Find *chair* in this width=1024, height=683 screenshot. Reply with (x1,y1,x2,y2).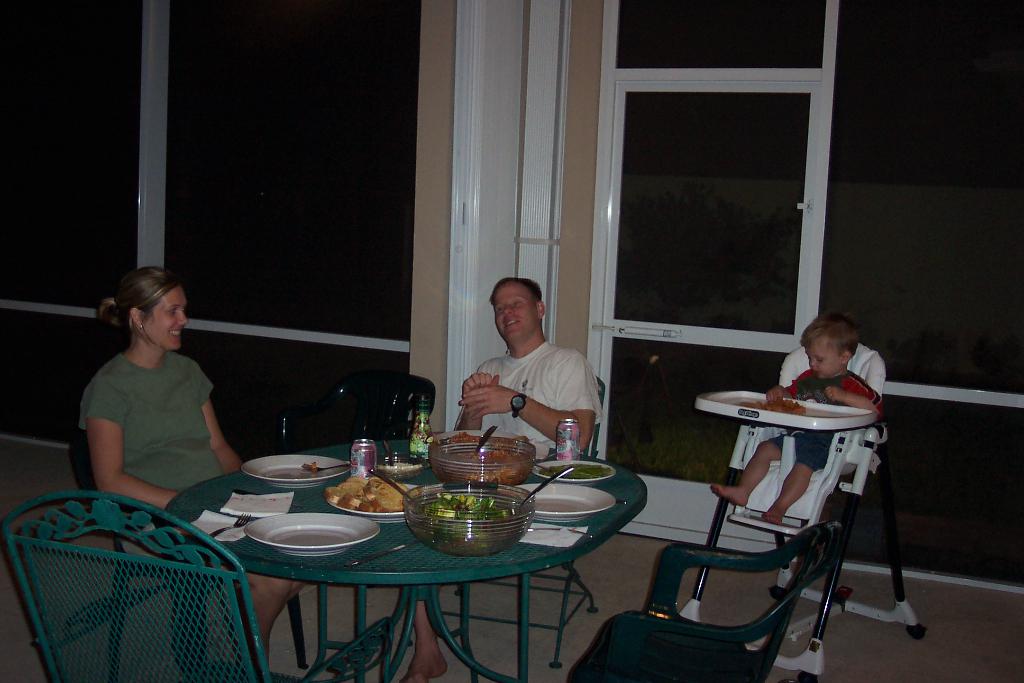
(0,488,269,682).
